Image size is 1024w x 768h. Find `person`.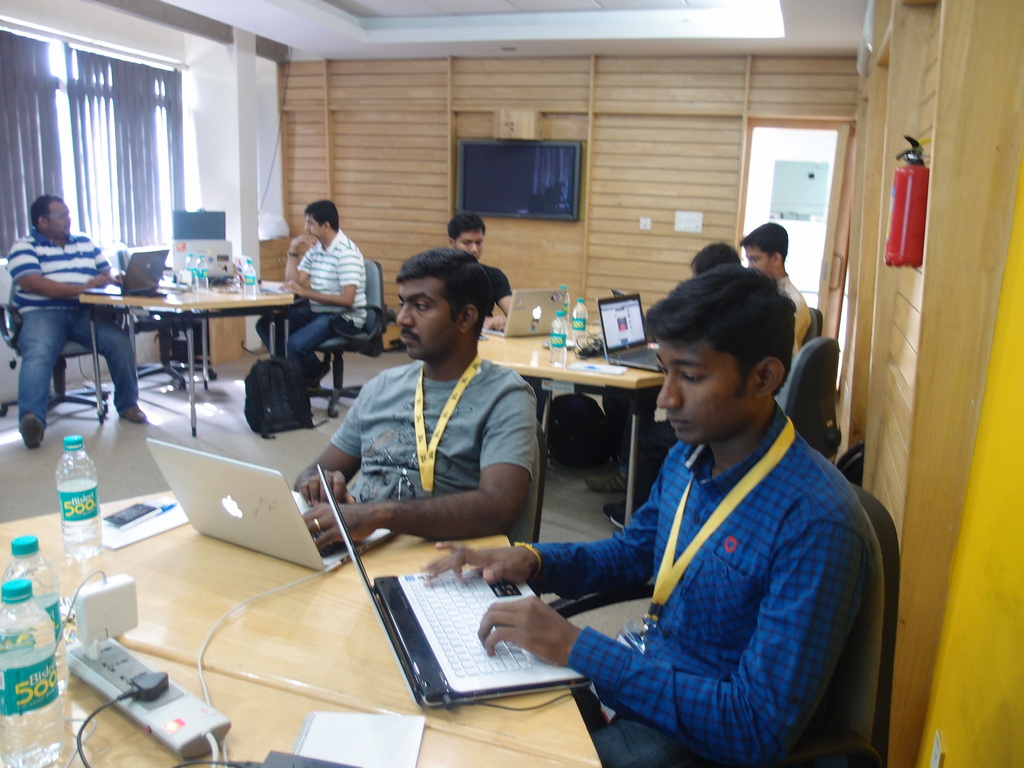
pyautogui.locateOnScreen(256, 199, 372, 385).
